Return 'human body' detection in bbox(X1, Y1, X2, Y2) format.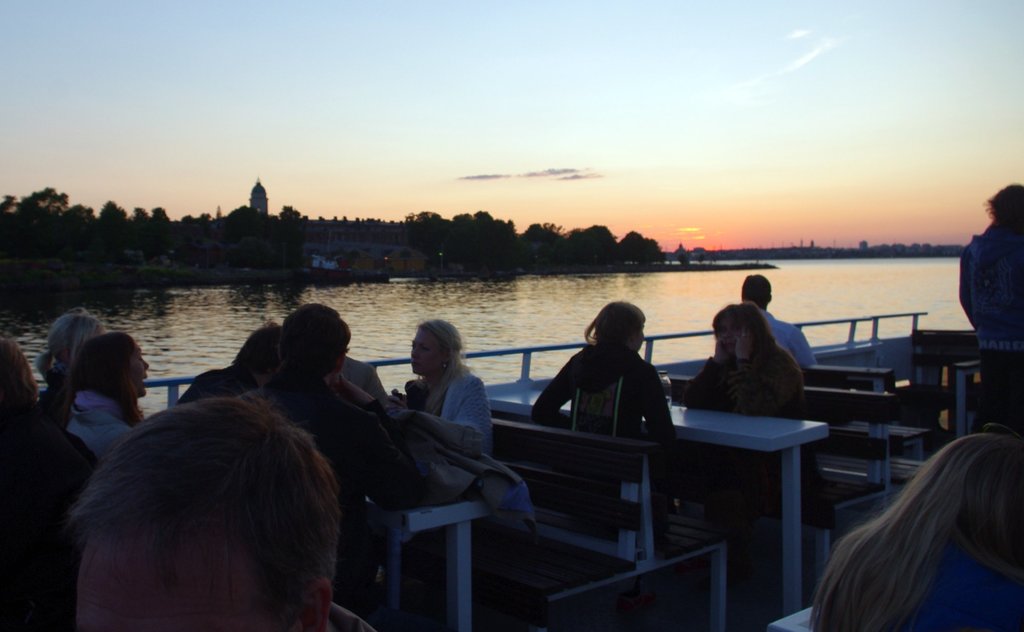
bbox(680, 300, 810, 478).
